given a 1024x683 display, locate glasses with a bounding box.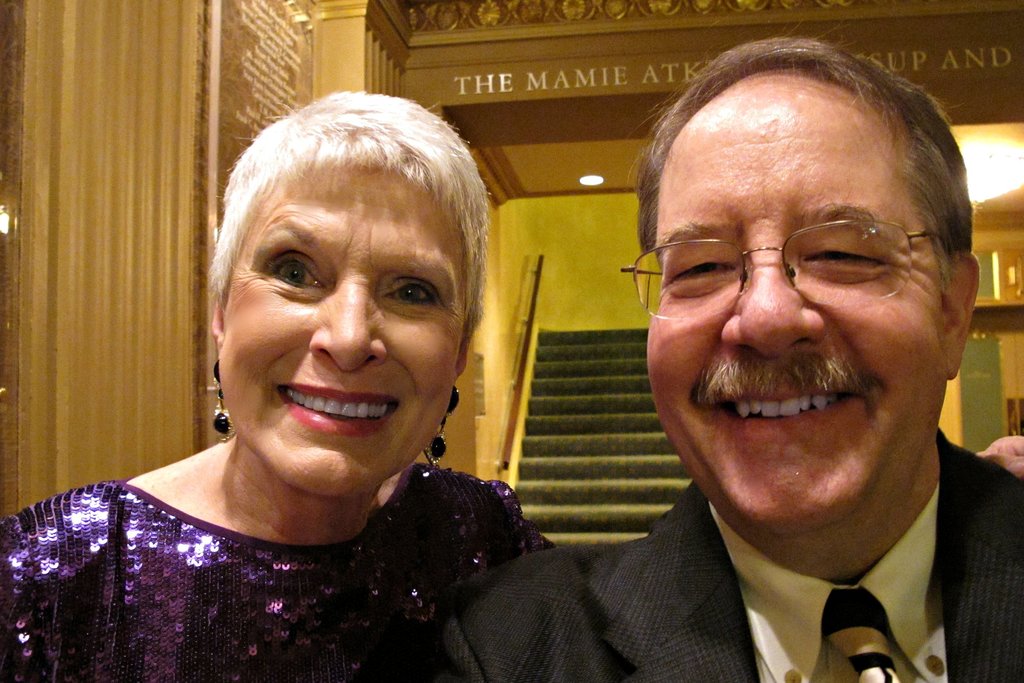
Located: <bbox>617, 213, 957, 312</bbox>.
